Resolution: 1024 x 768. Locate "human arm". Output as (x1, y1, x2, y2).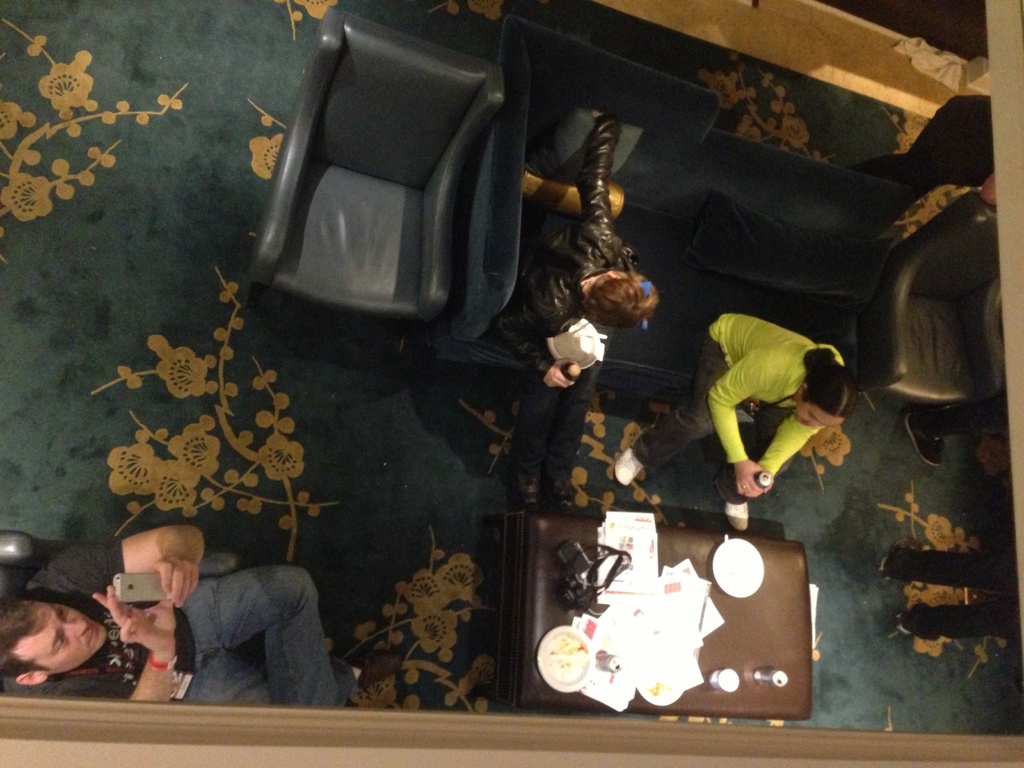
(493, 289, 579, 393).
